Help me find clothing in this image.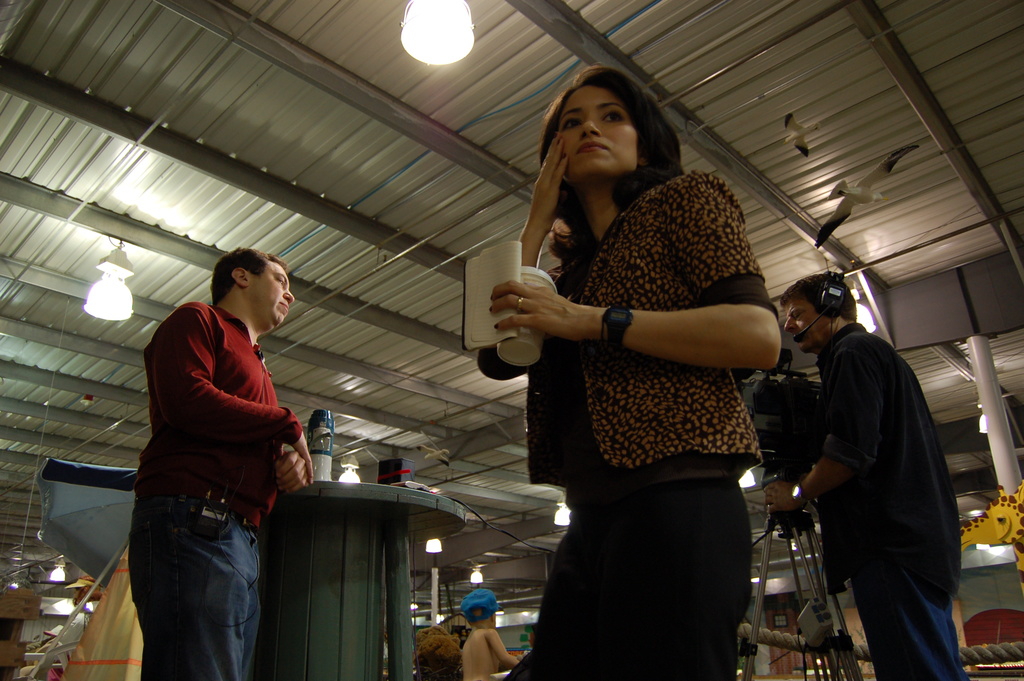
Found it: 522, 165, 777, 680.
